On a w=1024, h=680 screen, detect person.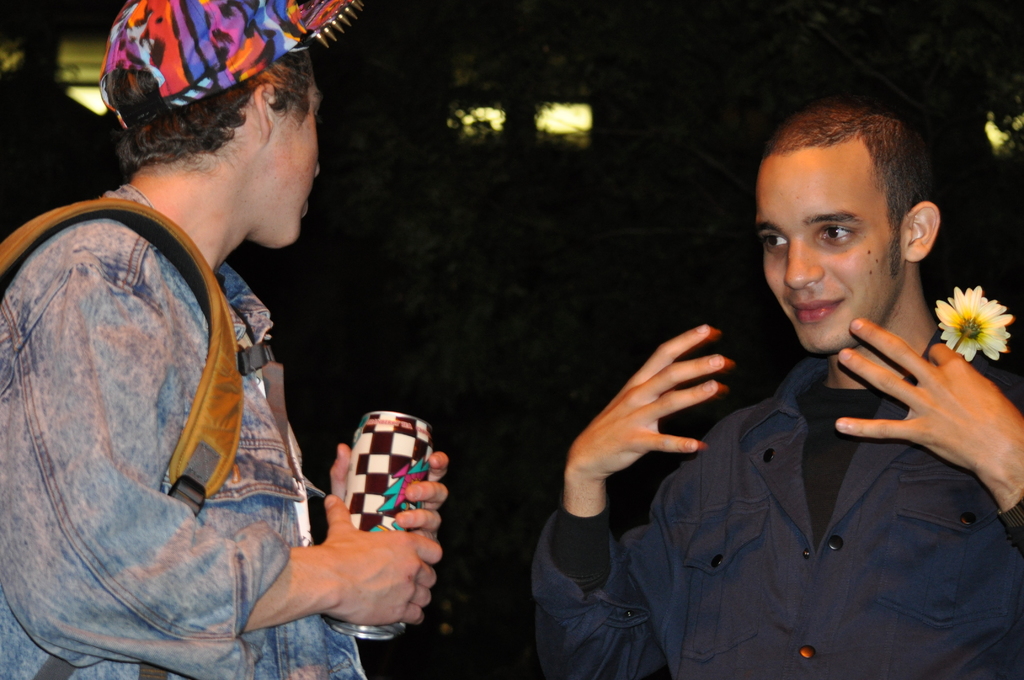
l=530, t=105, r=1020, b=679.
